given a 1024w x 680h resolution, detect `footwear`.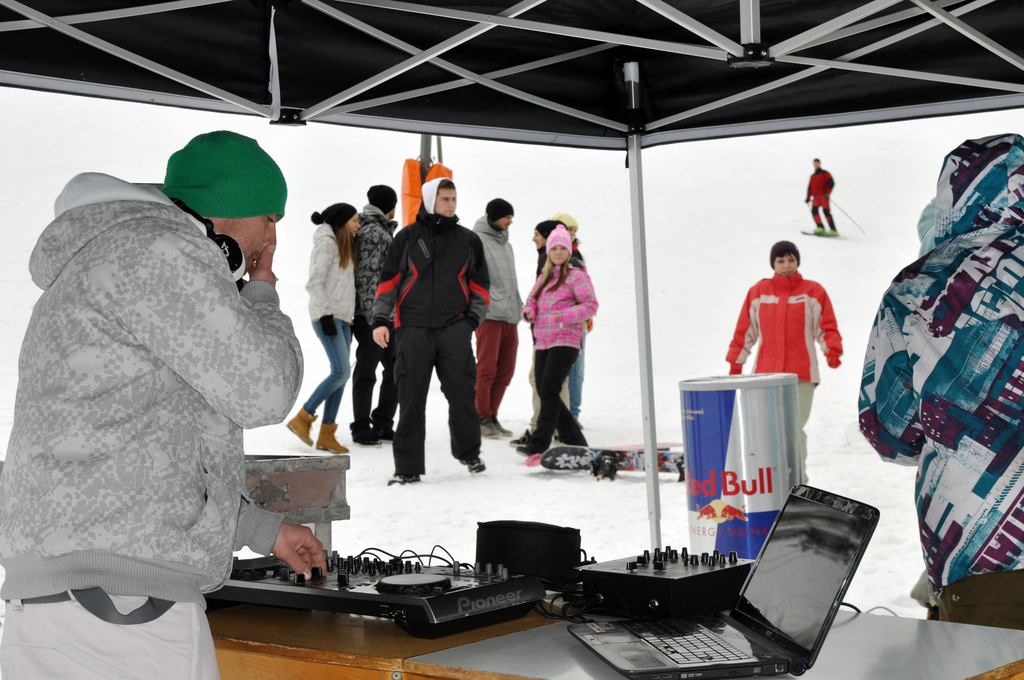
[left=351, top=429, right=380, bottom=447].
